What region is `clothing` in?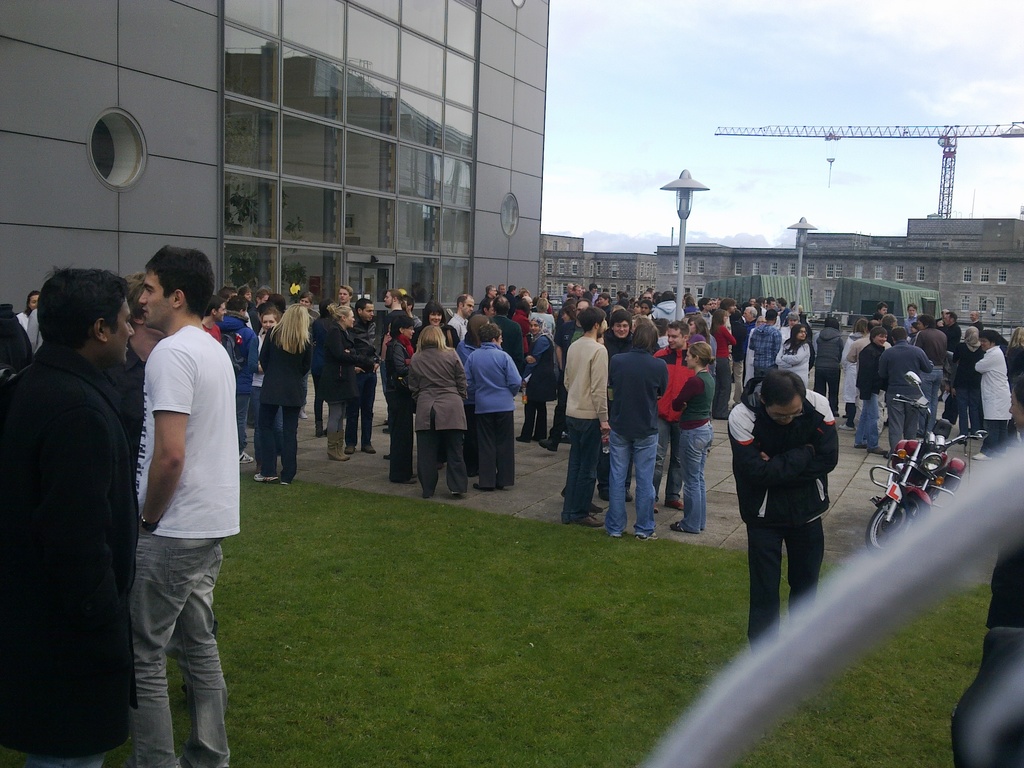
612:346:663:528.
